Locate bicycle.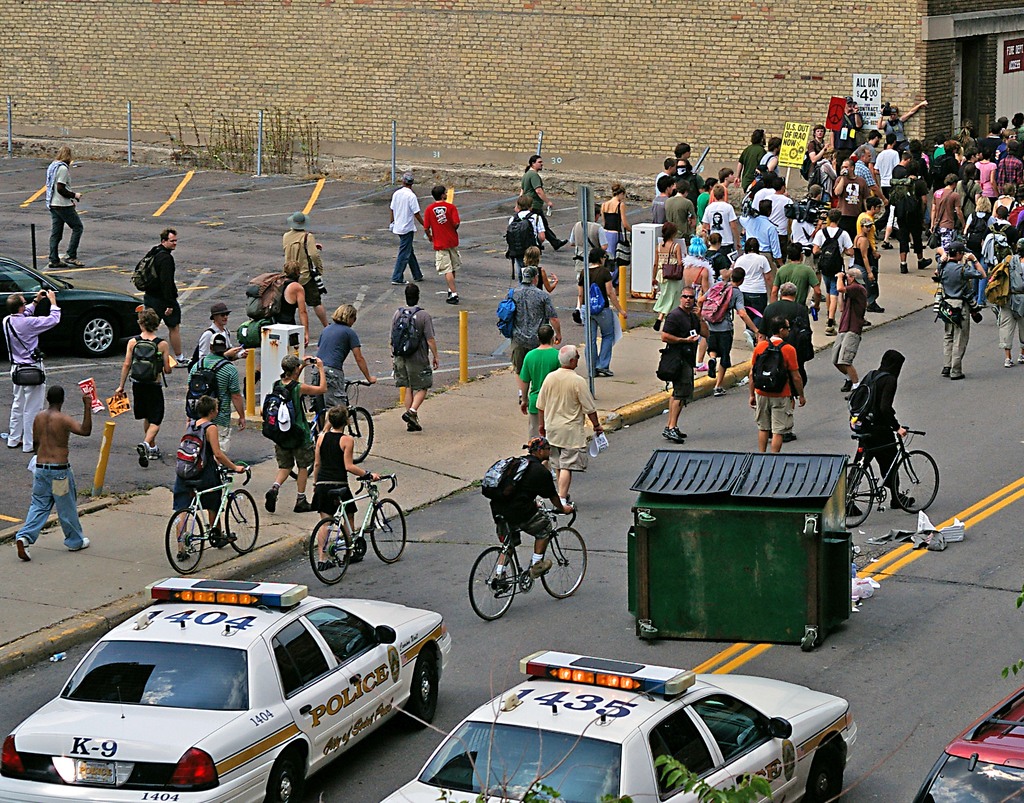
Bounding box: x1=461, y1=501, x2=590, y2=613.
